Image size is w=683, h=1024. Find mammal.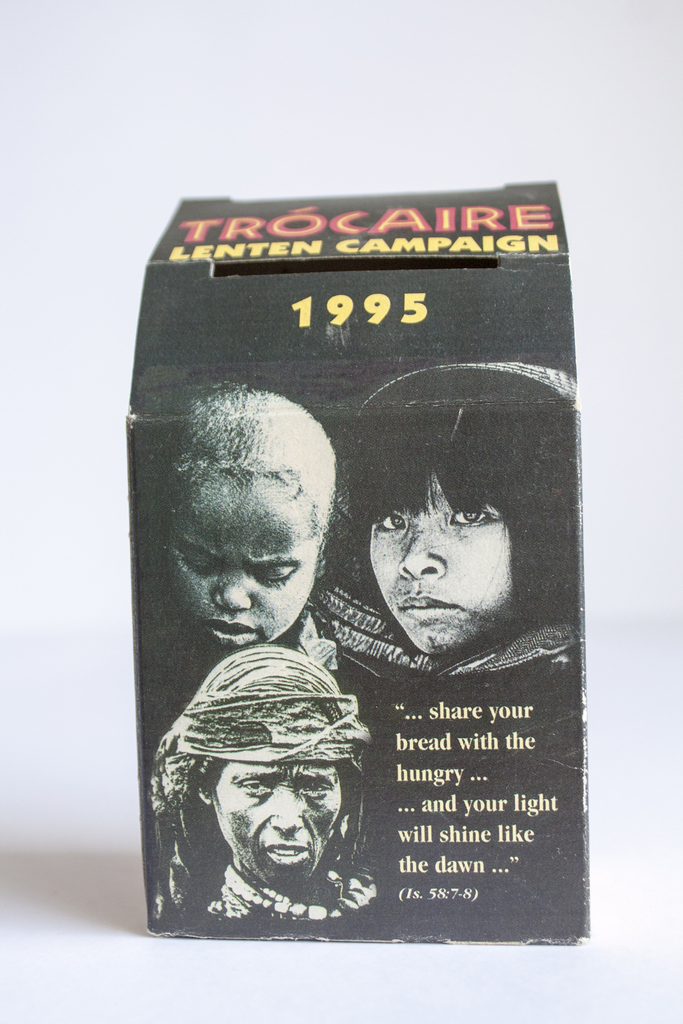
(left=345, top=362, right=585, bottom=664).
